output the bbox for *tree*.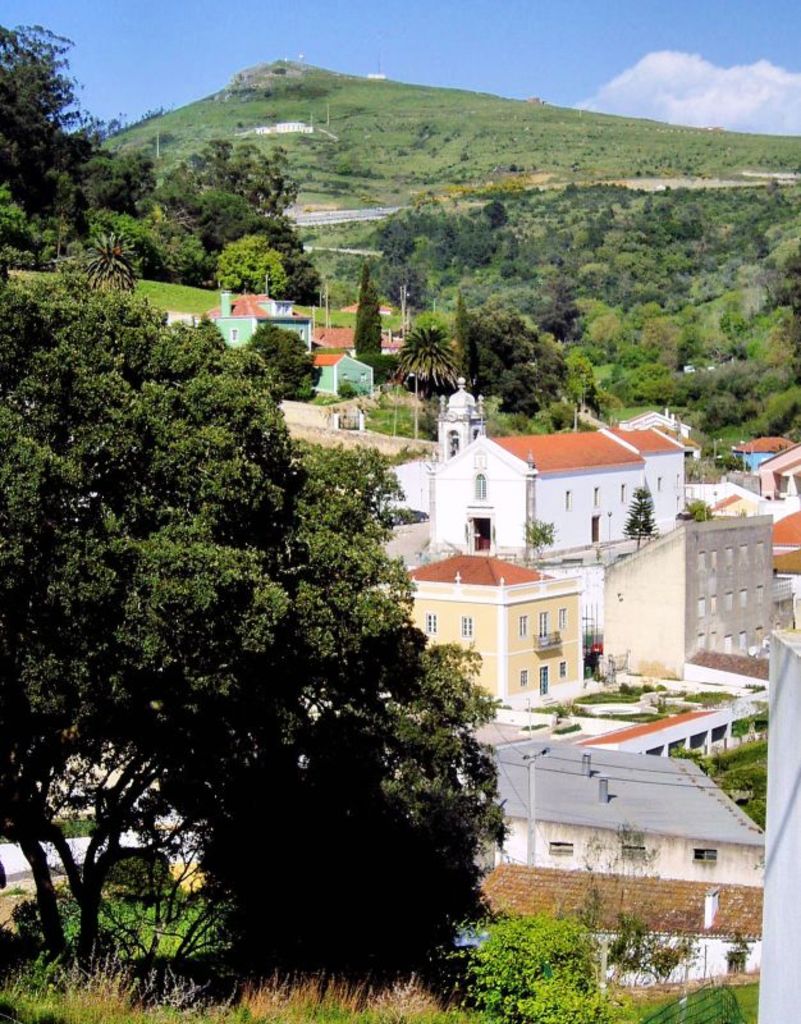
locate(618, 486, 659, 554).
